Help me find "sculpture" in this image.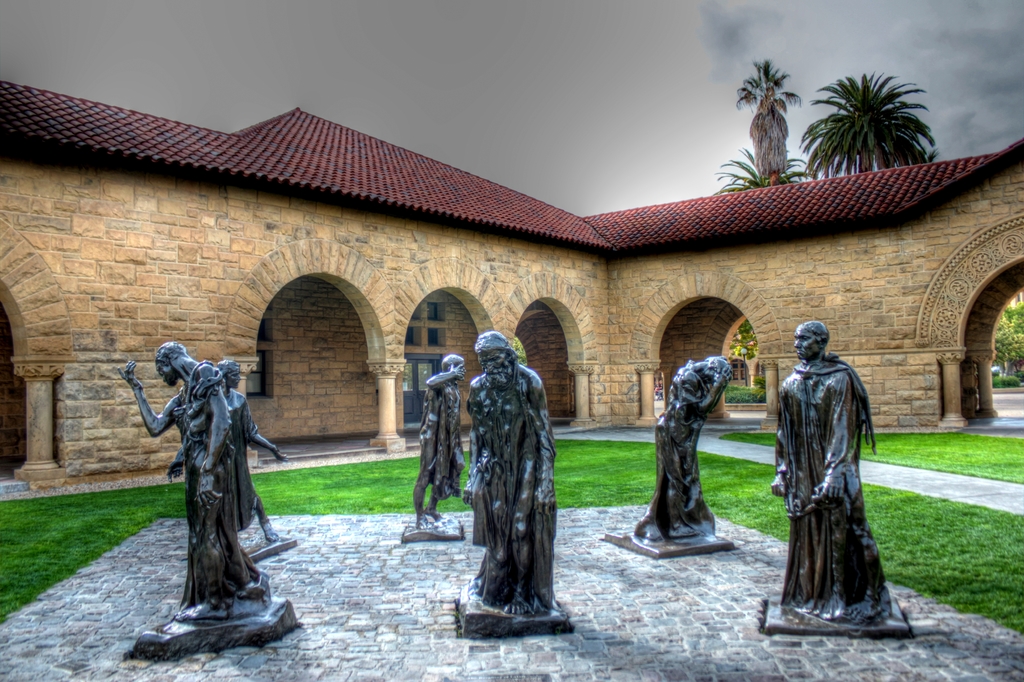
Found it: (x1=633, y1=354, x2=733, y2=543).
